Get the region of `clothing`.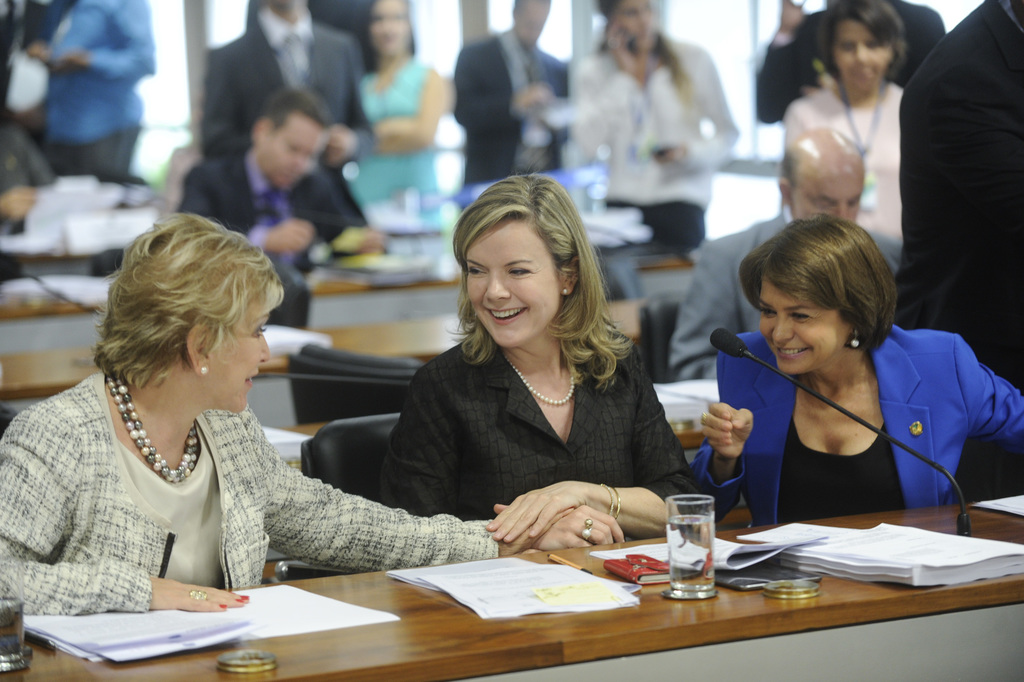
crop(184, 150, 362, 324).
